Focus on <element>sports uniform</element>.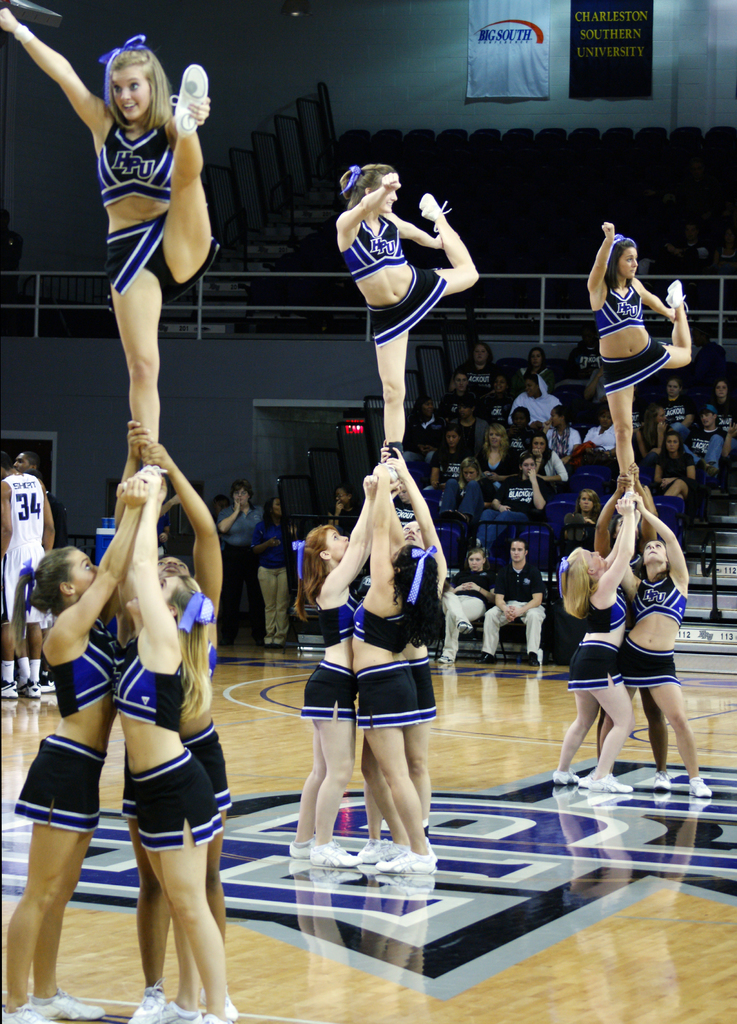
Focused at left=122, top=719, right=237, bottom=818.
